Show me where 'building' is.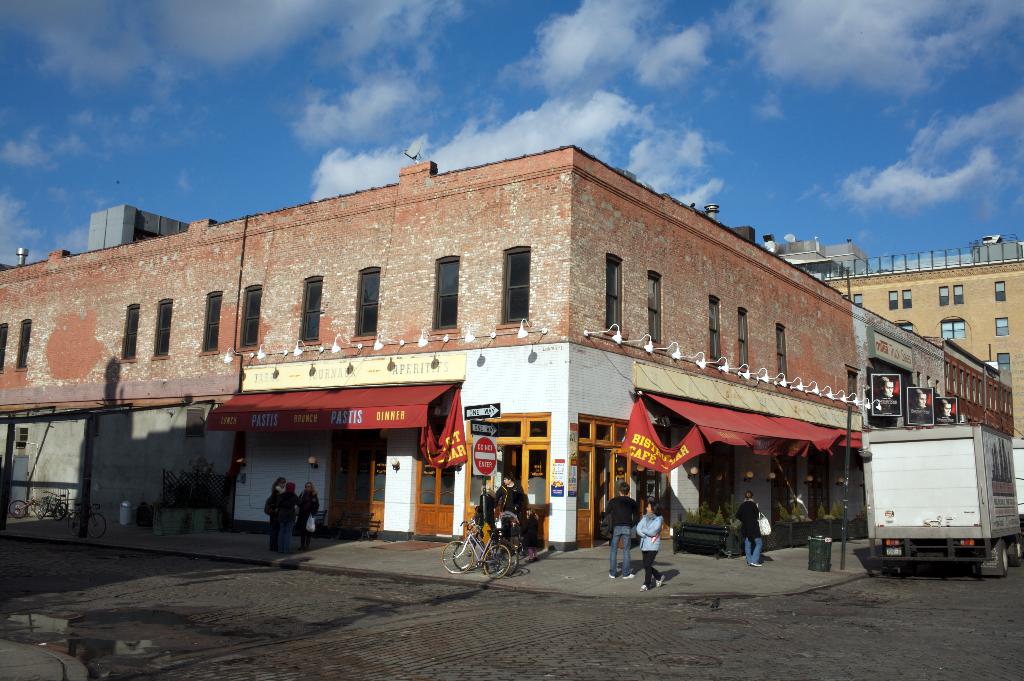
'building' is at BBox(813, 238, 1023, 443).
